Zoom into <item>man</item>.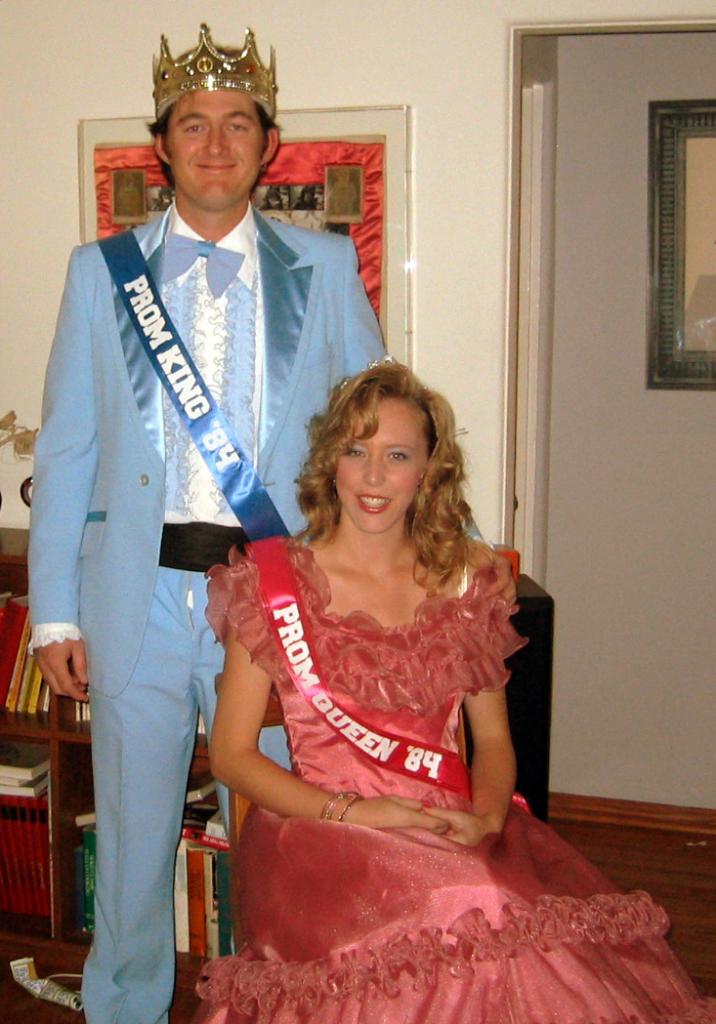
Zoom target: 24 22 388 1023.
